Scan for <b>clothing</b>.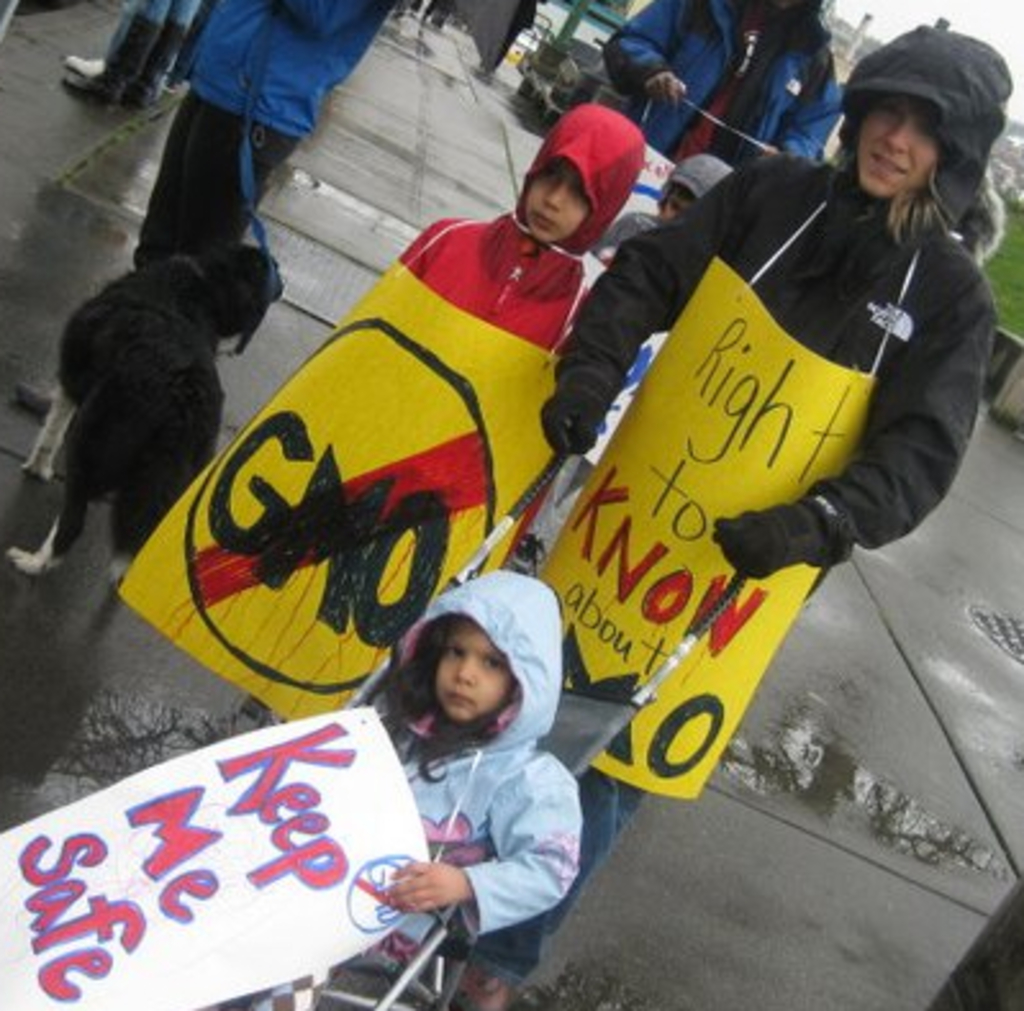
Scan result: left=282, top=572, right=575, bottom=1008.
